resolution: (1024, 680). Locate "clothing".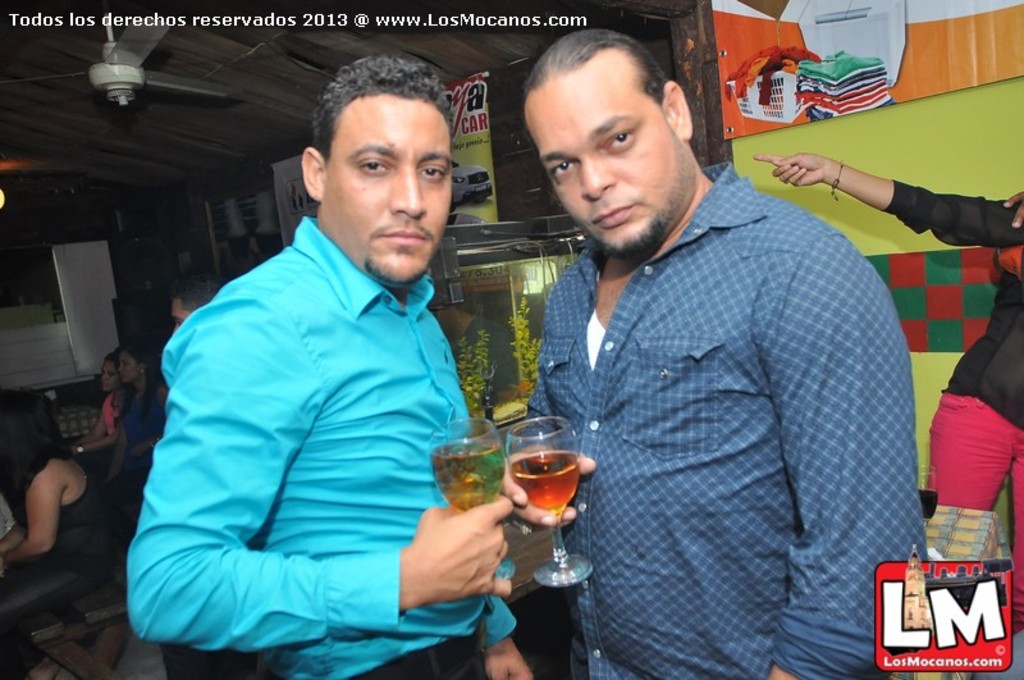
<bbox>513, 156, 941, 679</bbox>.
